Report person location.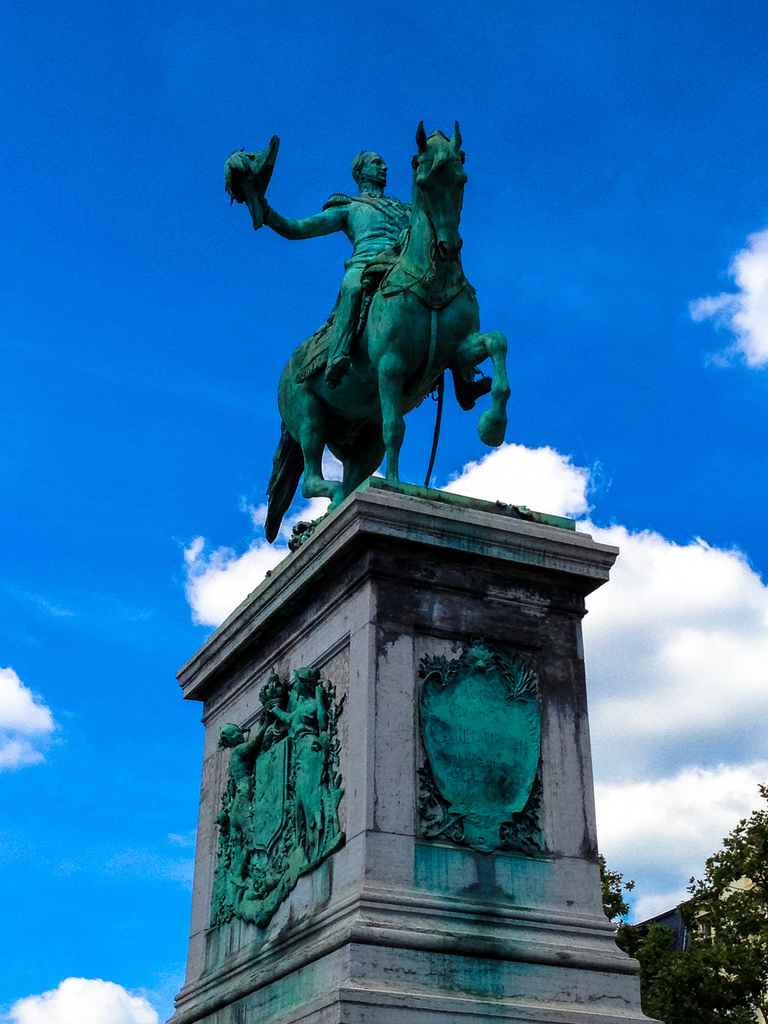
Report: locate(218, 722, 276, 841).
